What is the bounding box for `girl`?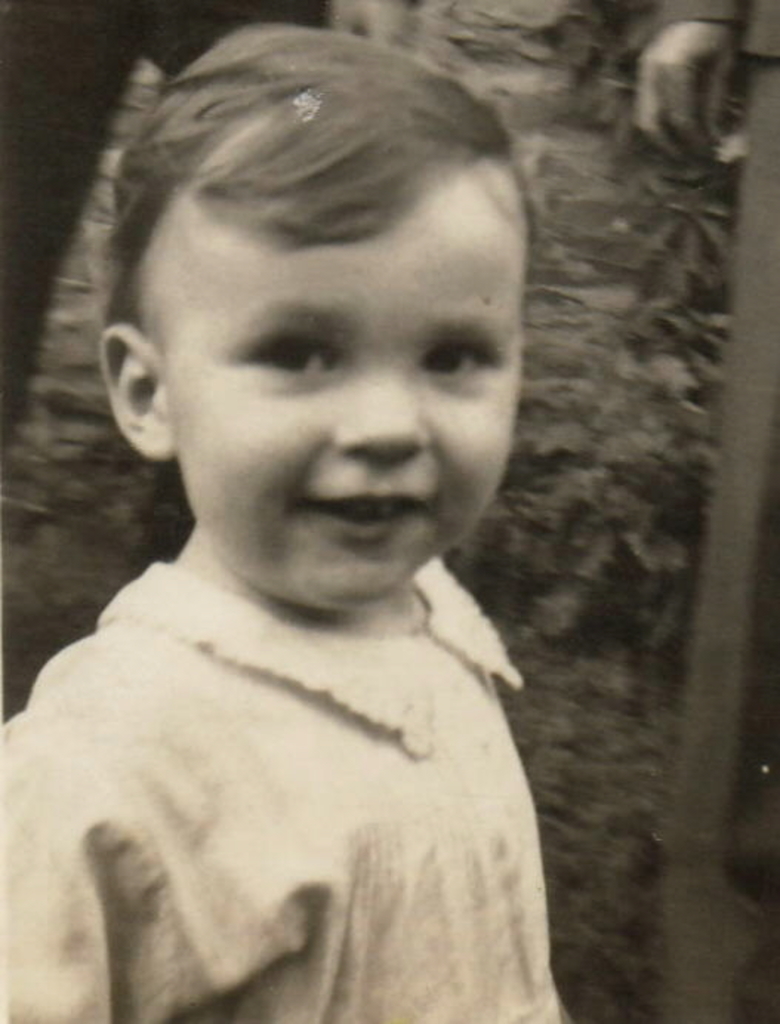
detection(0, 15, 570, 1023).
